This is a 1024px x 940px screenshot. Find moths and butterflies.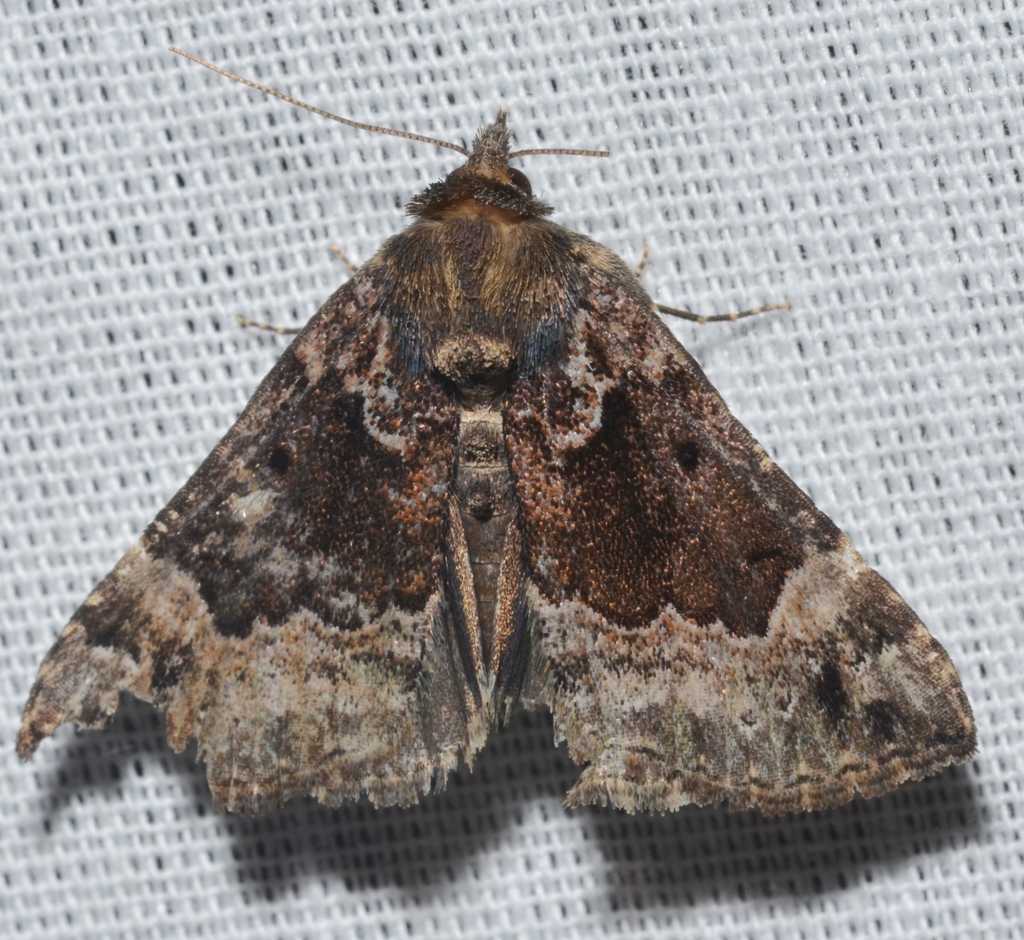
Bounding box: box(13, 45, 983, 823).
